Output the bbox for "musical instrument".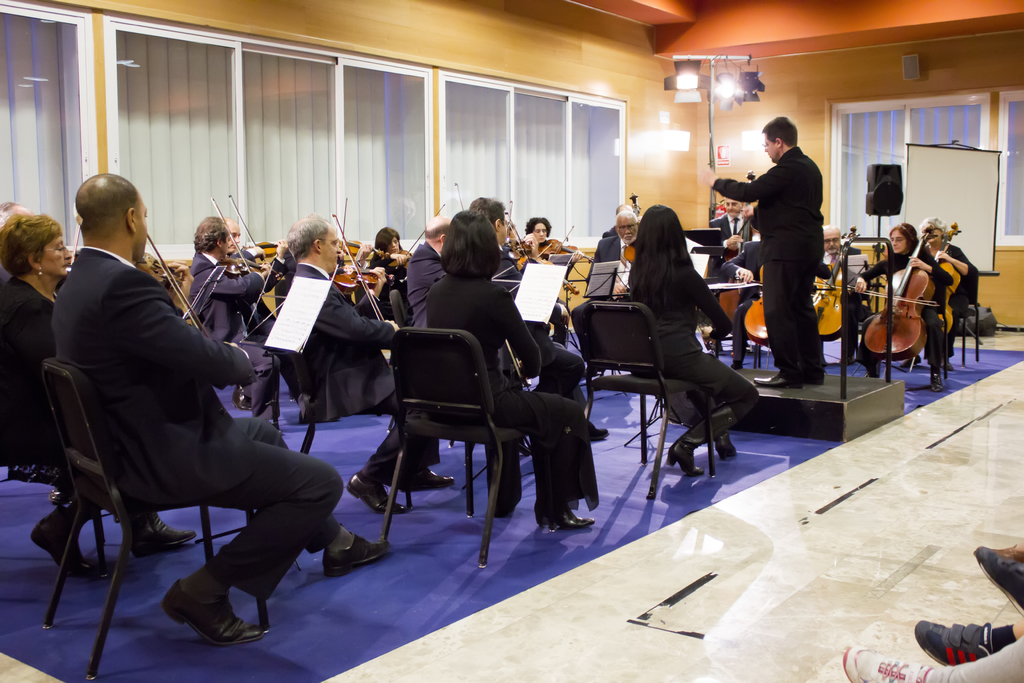
544 227 598 263.
